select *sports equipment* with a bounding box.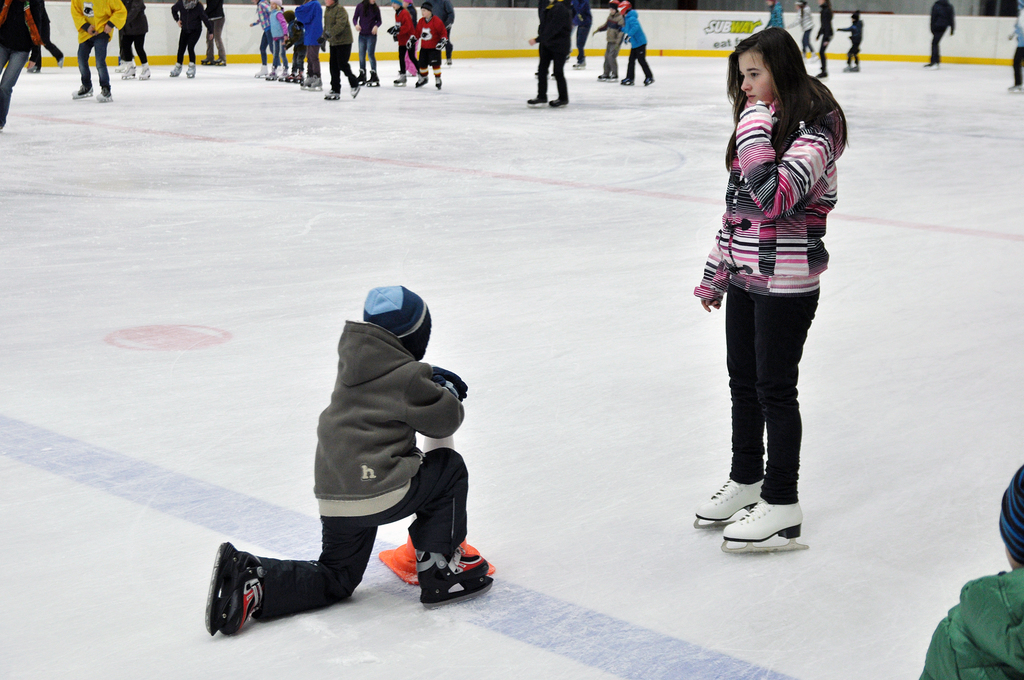
571/57/588/71.
